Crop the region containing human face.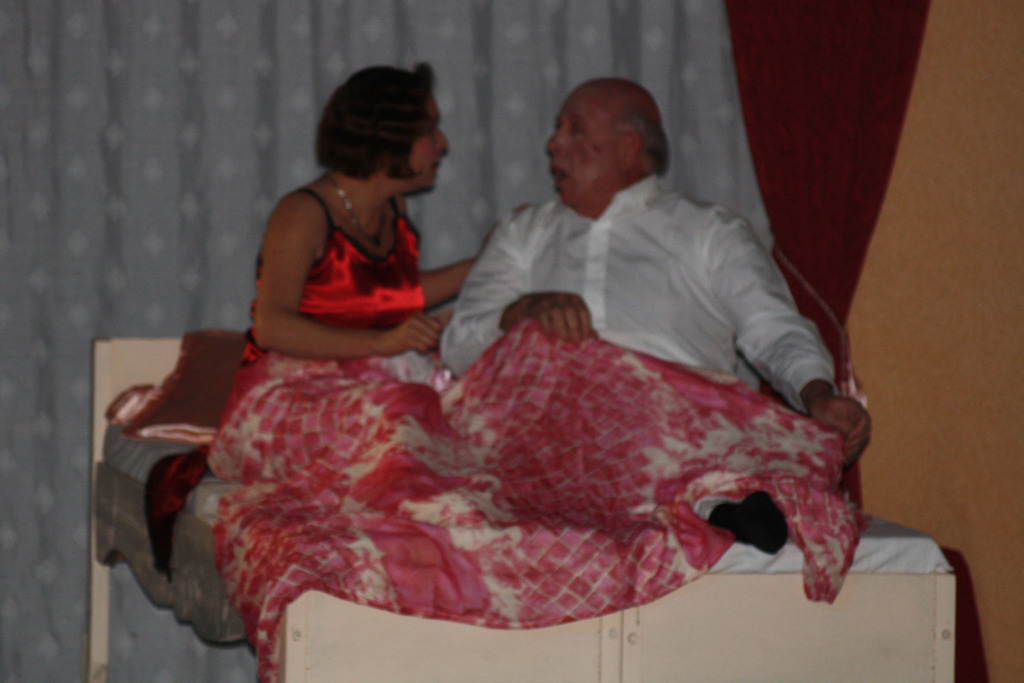
Crop region: [543,98,617,204].
